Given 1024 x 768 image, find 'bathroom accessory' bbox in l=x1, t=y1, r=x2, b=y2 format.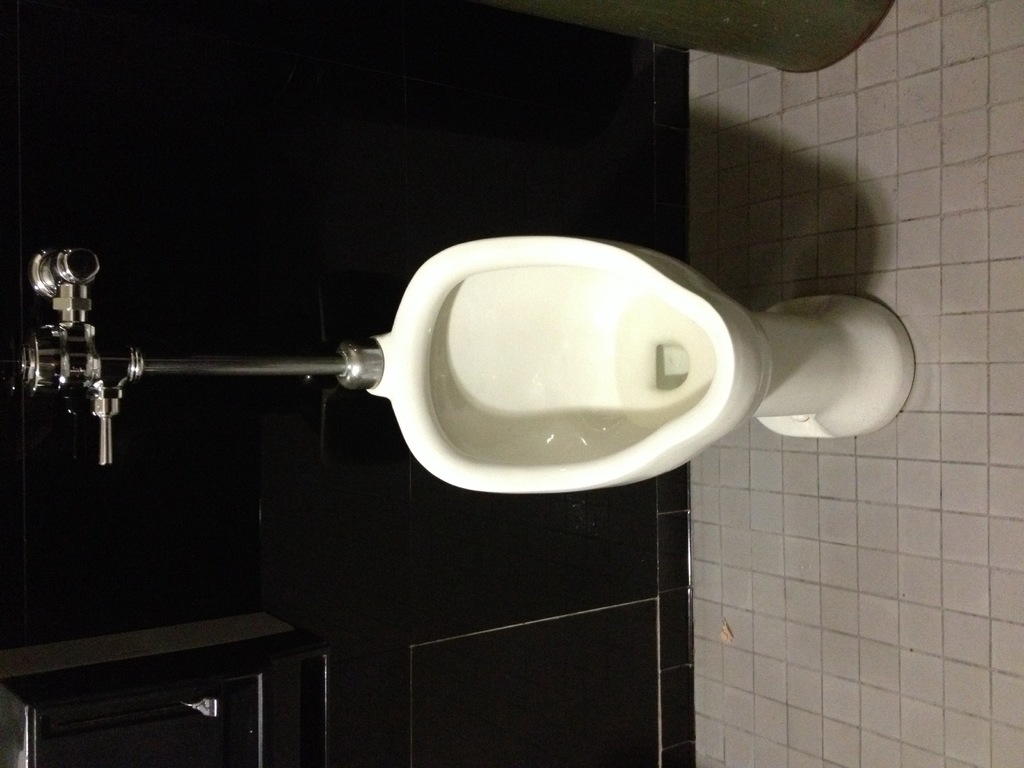
l=1, t=620, r=354, b=767.
